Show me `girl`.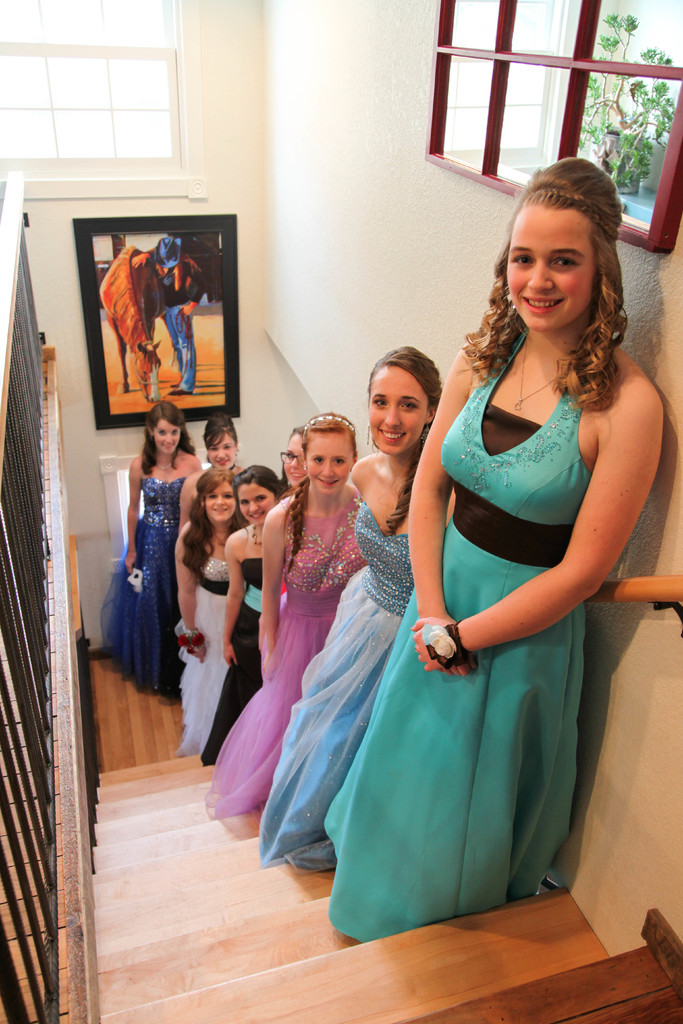
`girl` is here: select_region(281, 426, 308, 484).
